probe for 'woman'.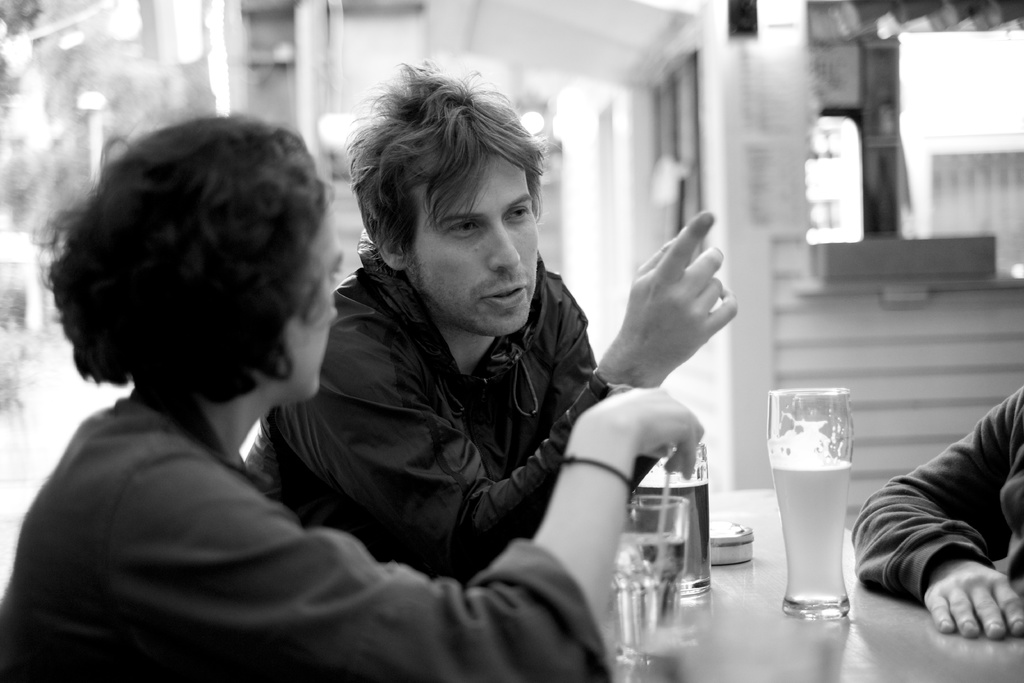
Probe result: <box>0,106,700,682</box>.
